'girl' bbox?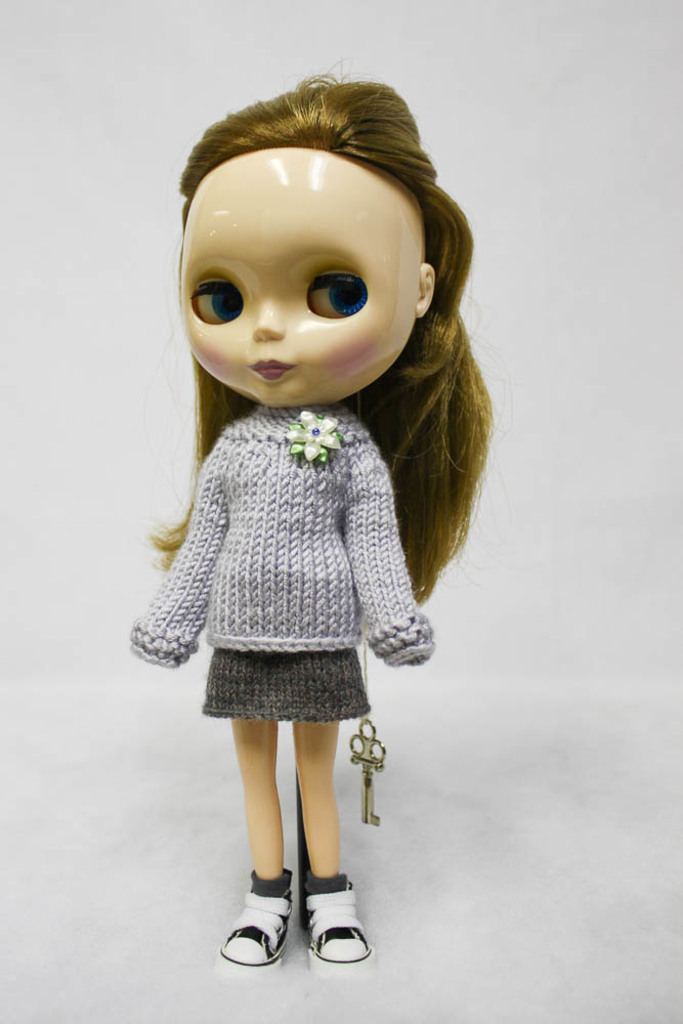
[119, 81, 487, 961]
